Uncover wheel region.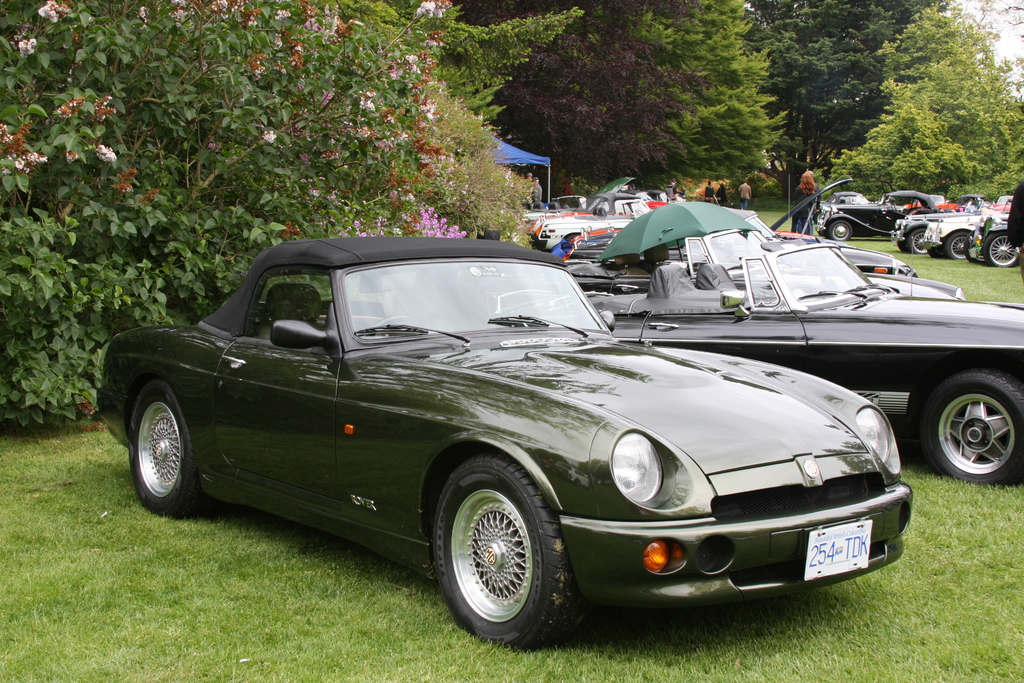
Uncovered: bbox=(826, 216, 852, 241).
